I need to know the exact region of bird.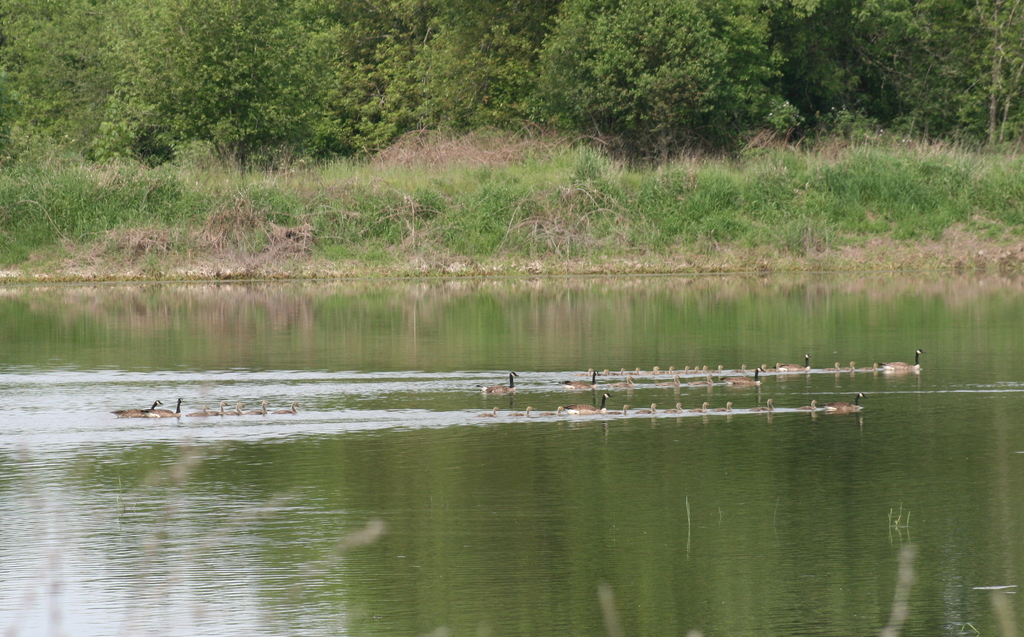
Region: rect(161, 396, 191, 425).
